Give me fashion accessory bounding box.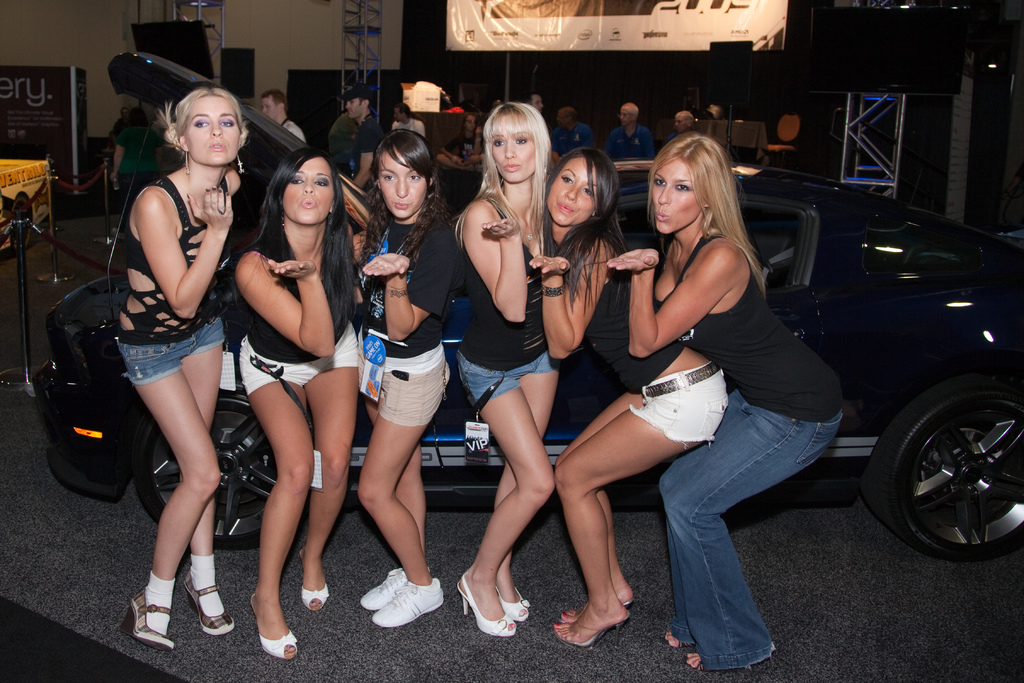
185,144,188,177.
